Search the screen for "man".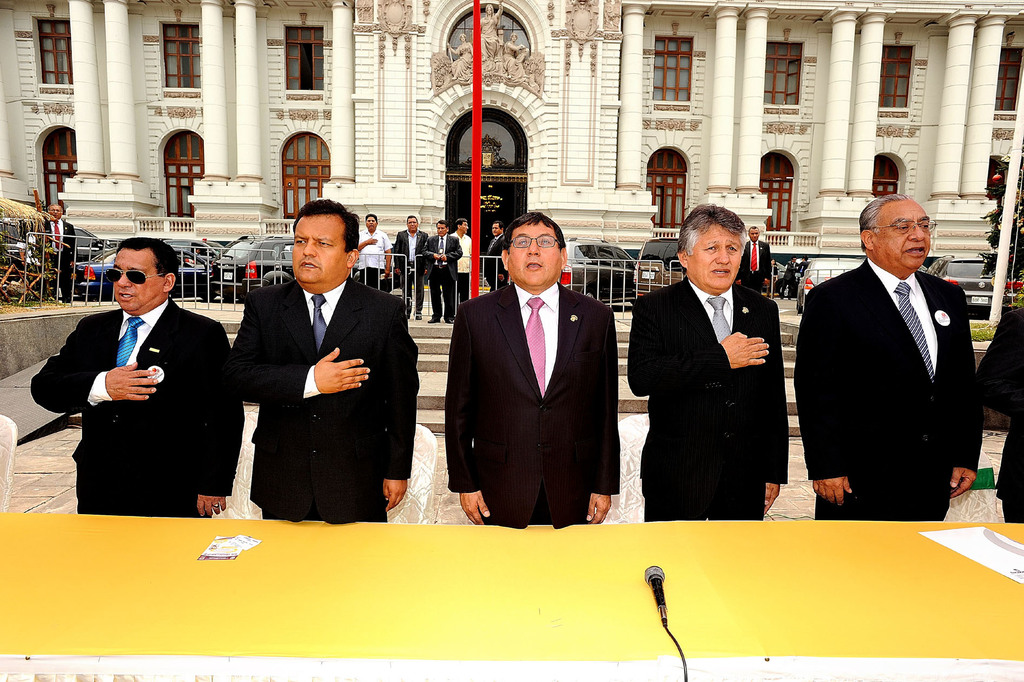
Found at bbox(483, 222, 512, 289).
